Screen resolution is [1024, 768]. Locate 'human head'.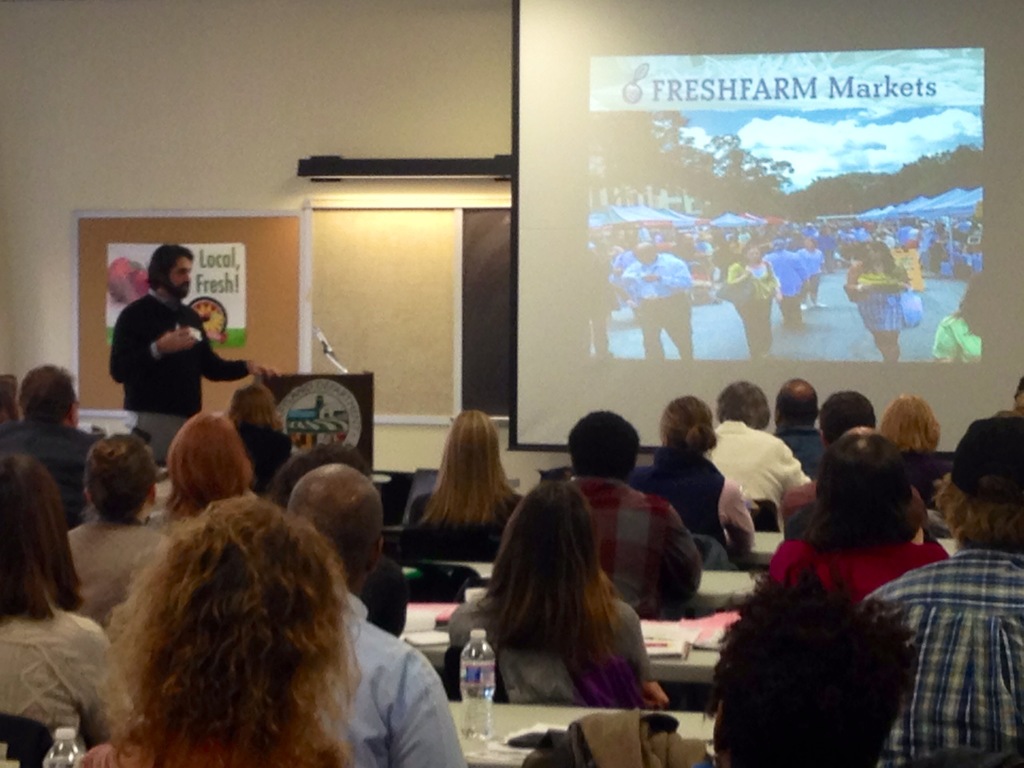
select_region(819, 390, 874, 447).
